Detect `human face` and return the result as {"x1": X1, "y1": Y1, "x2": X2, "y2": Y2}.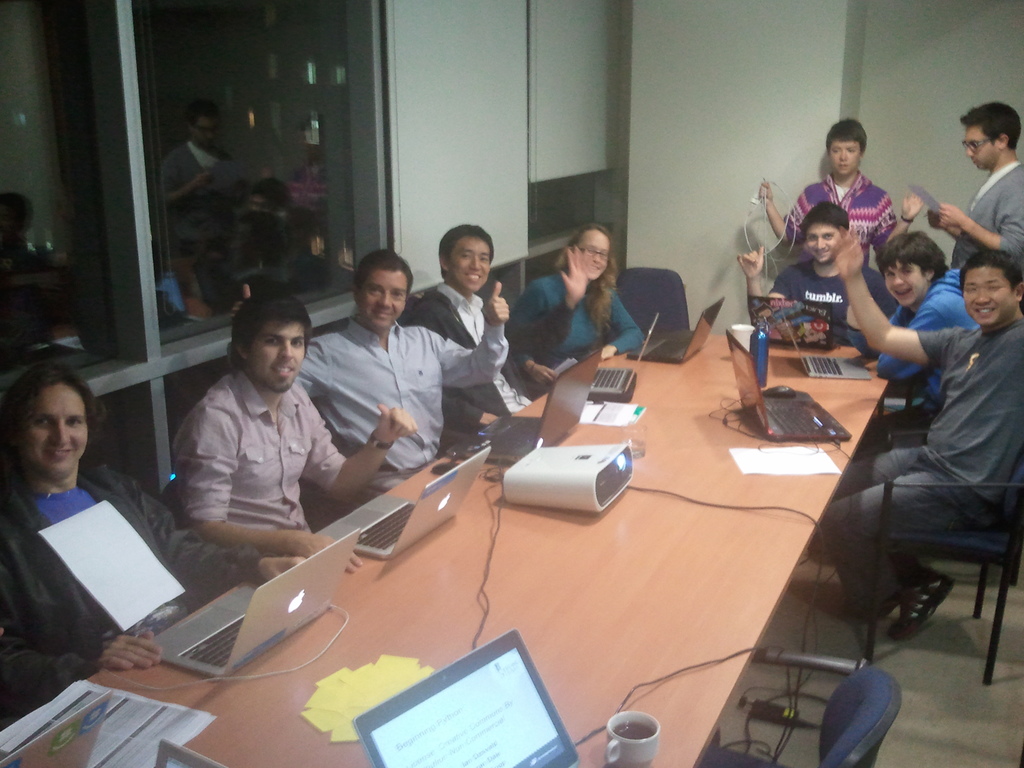
{"x1": 250, "y1": 323, "x2": 307, "y2": 390}.
